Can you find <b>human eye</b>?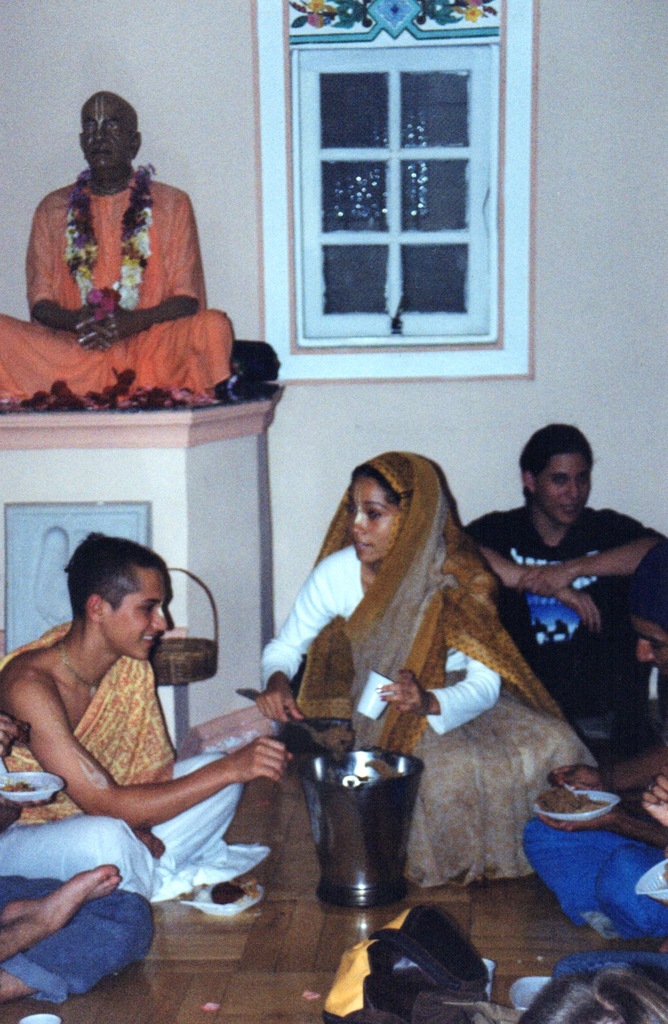
Yes, bounding box: (left=104, top=124, right=116, bottom=131).
